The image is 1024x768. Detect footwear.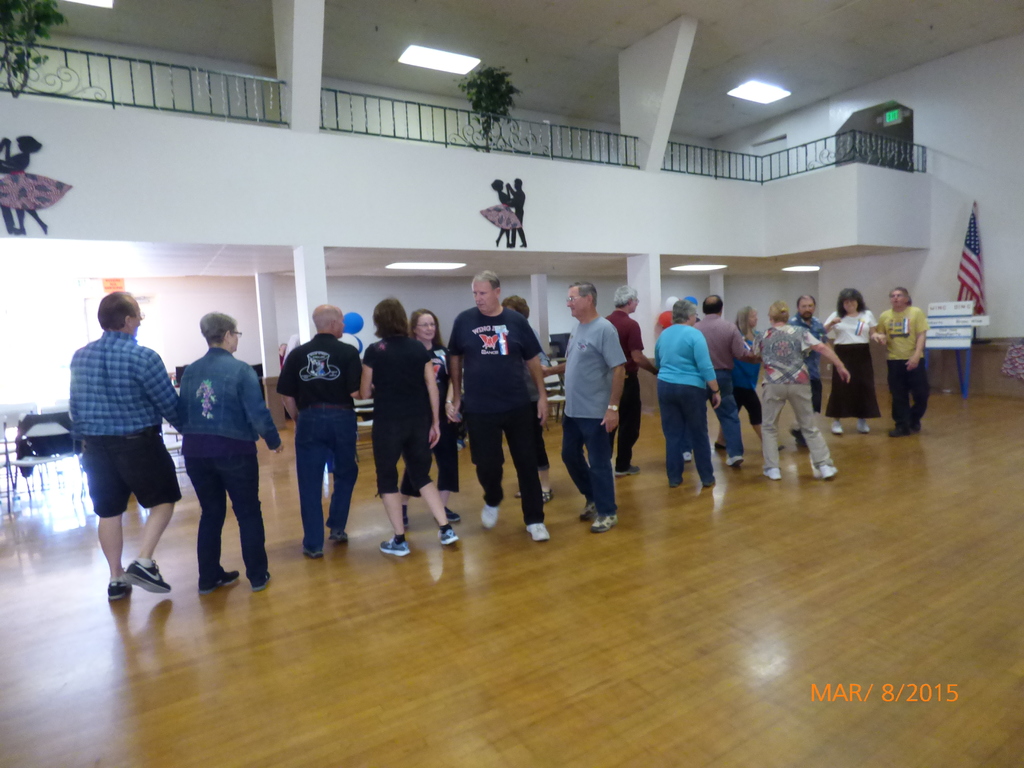
Detection: bbox=(706, 478, 719, 487).
